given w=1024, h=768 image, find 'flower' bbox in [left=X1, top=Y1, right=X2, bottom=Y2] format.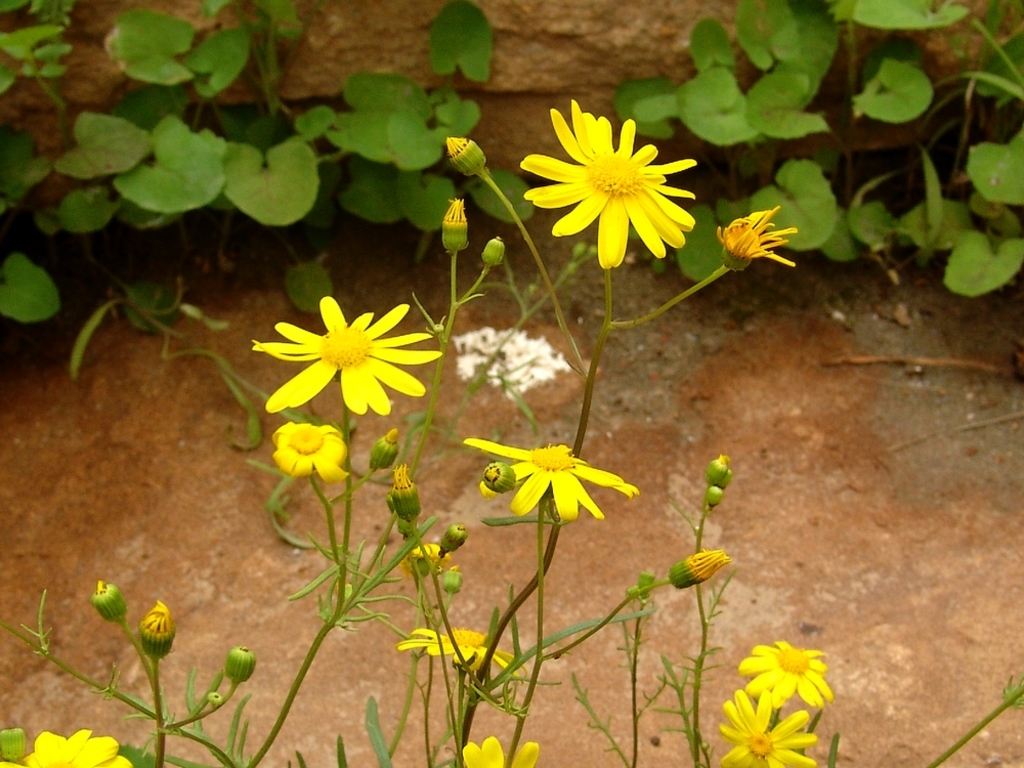
[left=717, top=687, right=815, bottom=767].
